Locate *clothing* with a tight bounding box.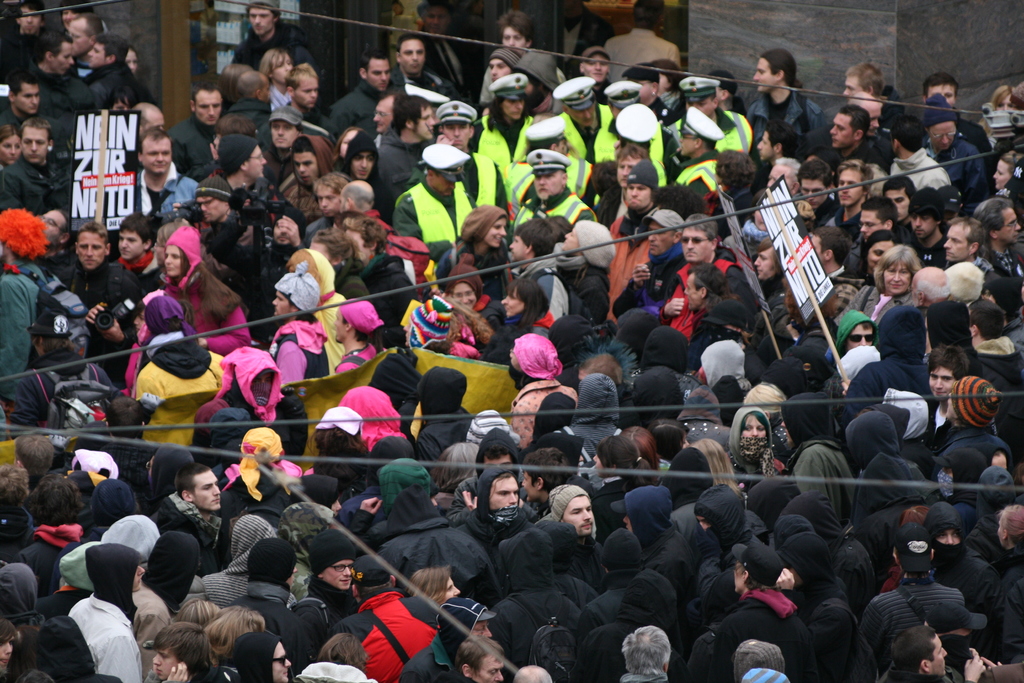
{"left": 650, "top": 518, "right": 691, "bottom": 597}.
